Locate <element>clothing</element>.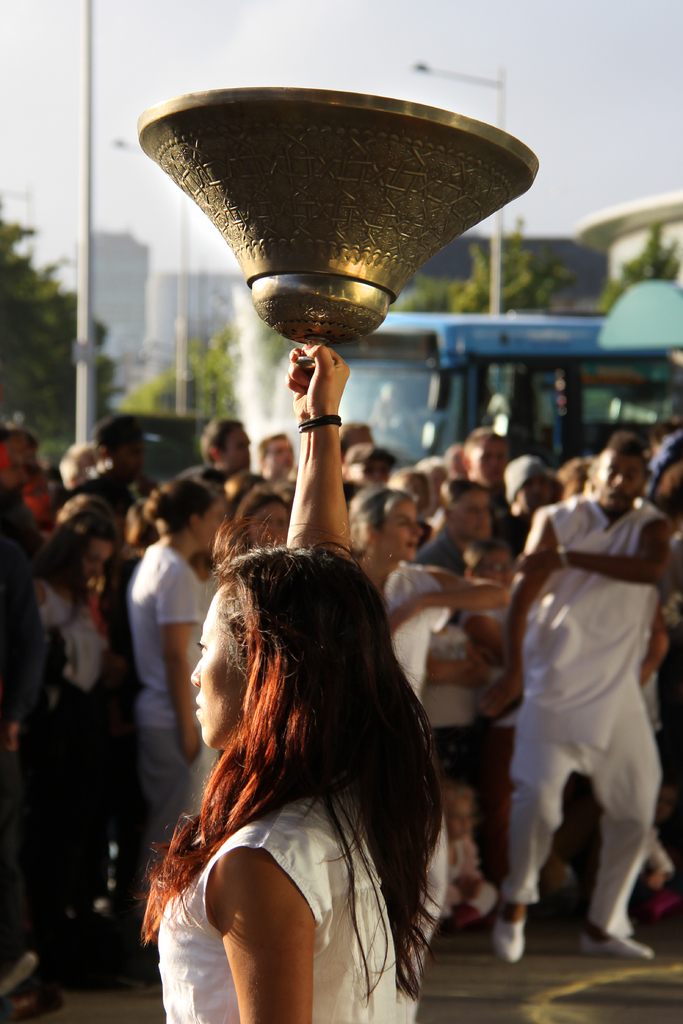
Bounding box: l=31, t=561, r=111, b=965.
